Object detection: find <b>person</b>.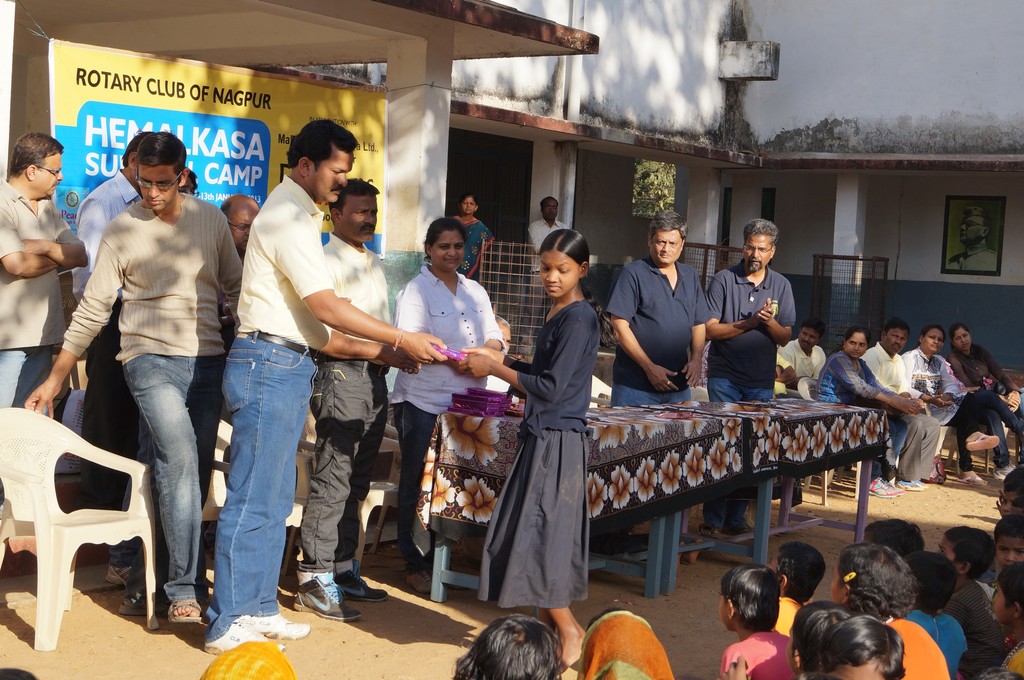
box(494, 215, 618, 637).
